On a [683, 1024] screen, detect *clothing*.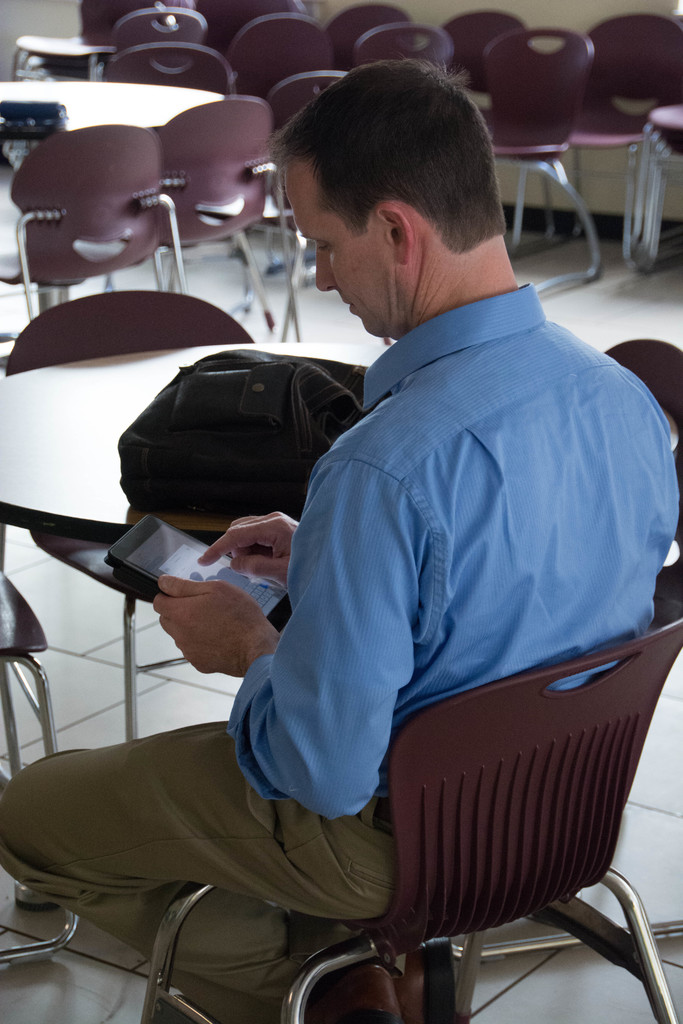
bbox(0, 278, 680, 1023).
